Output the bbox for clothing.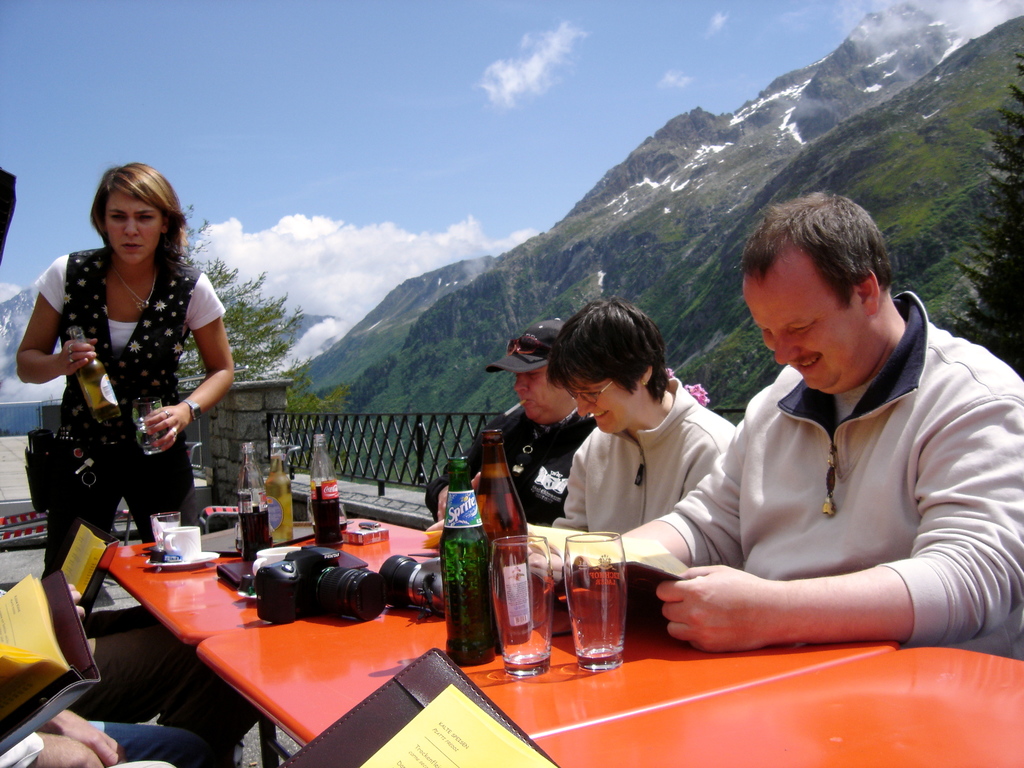
bbox(26, 242, 223, 537).
